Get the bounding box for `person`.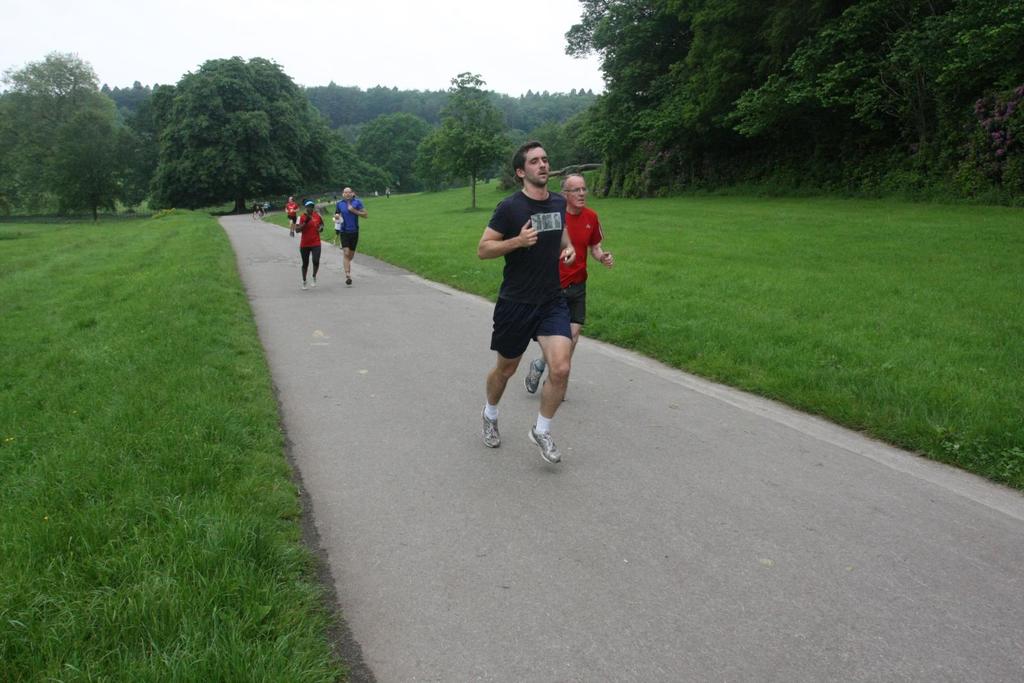
box=[524, 172, 614, 401].
